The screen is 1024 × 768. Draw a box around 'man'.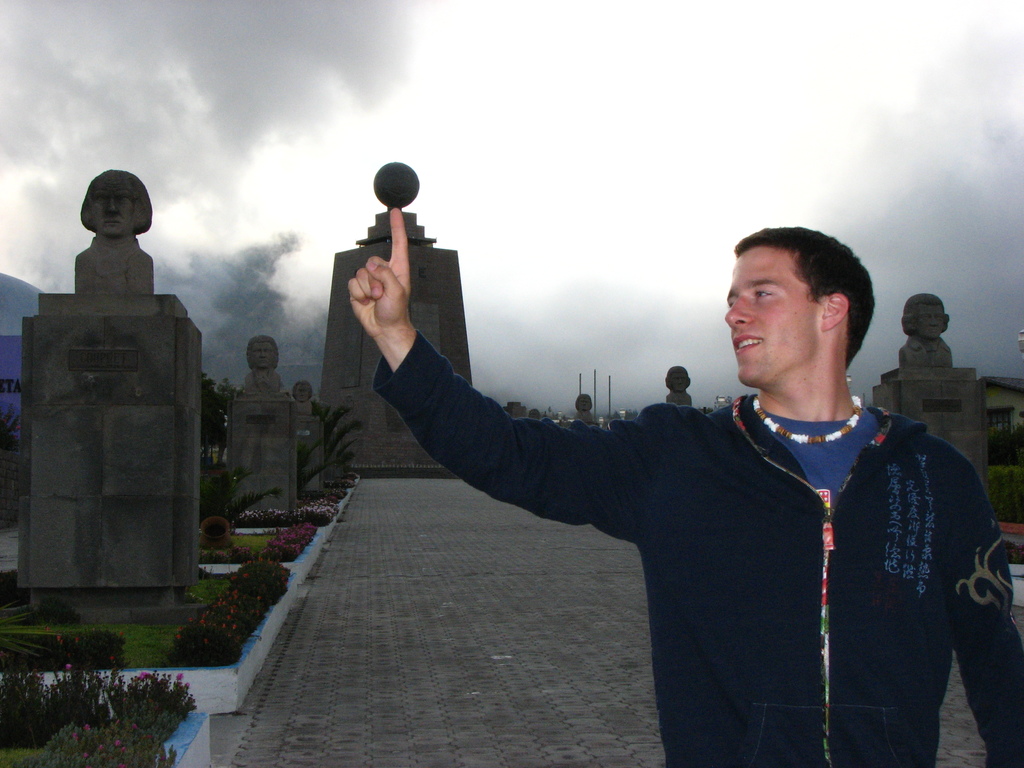
[left=893, top=295, right=961, bottom=367].
